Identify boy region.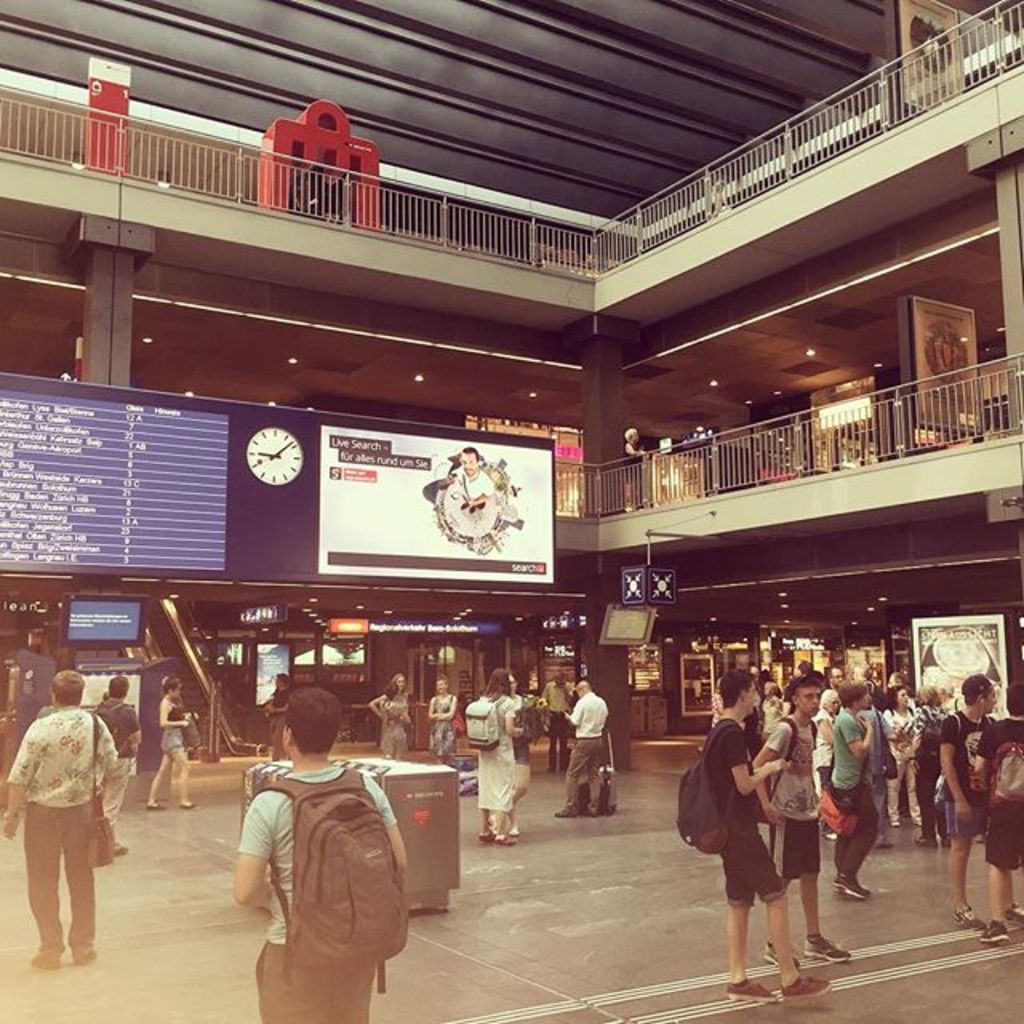
Region: BBox(698, 667, 829, 1008).
